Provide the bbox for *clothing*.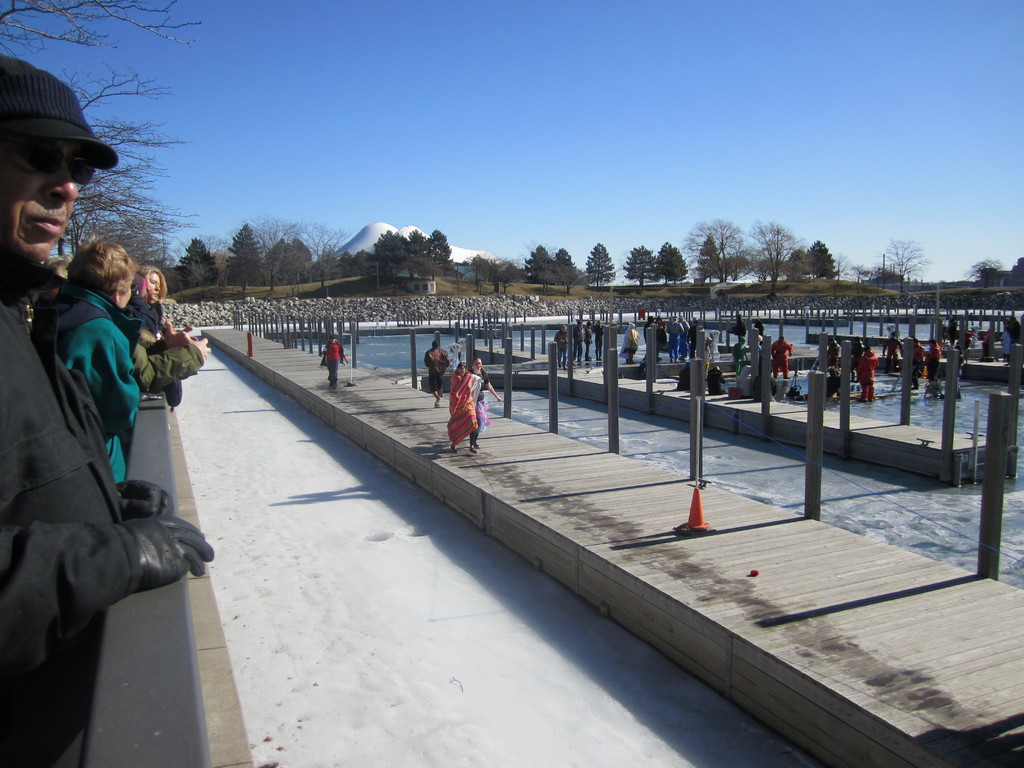
{"left": 826, "top": 346, "right": 840, "bottom": 373}.
